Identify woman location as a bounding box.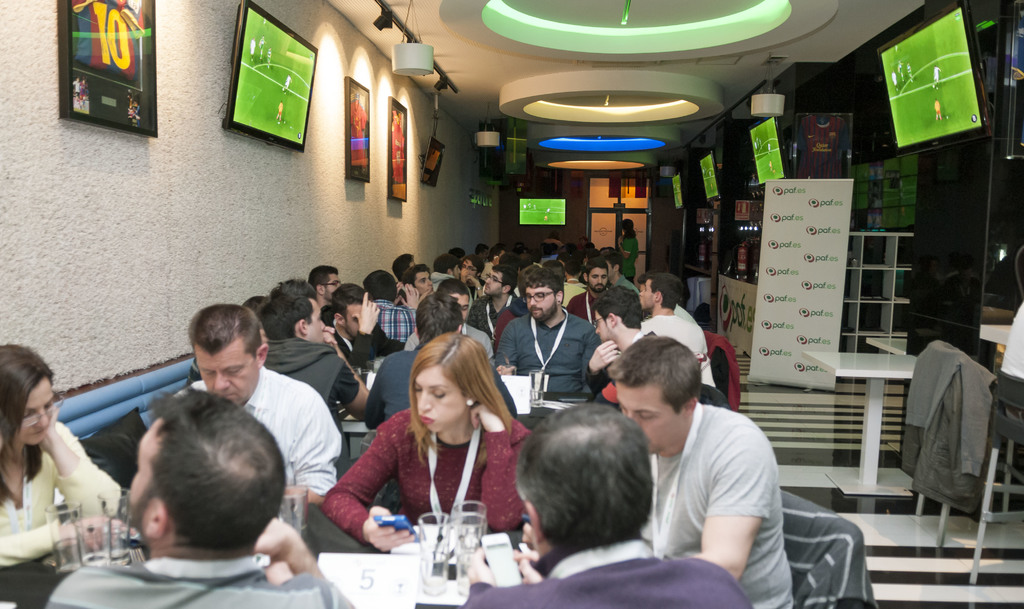
0,341,122,578.
